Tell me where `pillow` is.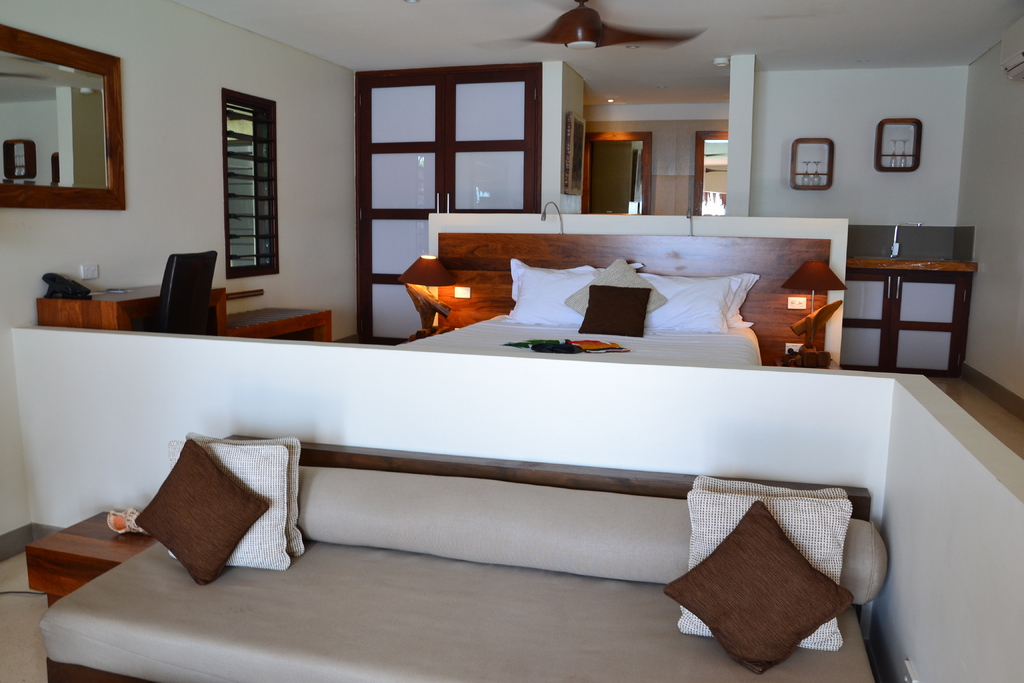
`pillow` is at [170,436,289,564].
